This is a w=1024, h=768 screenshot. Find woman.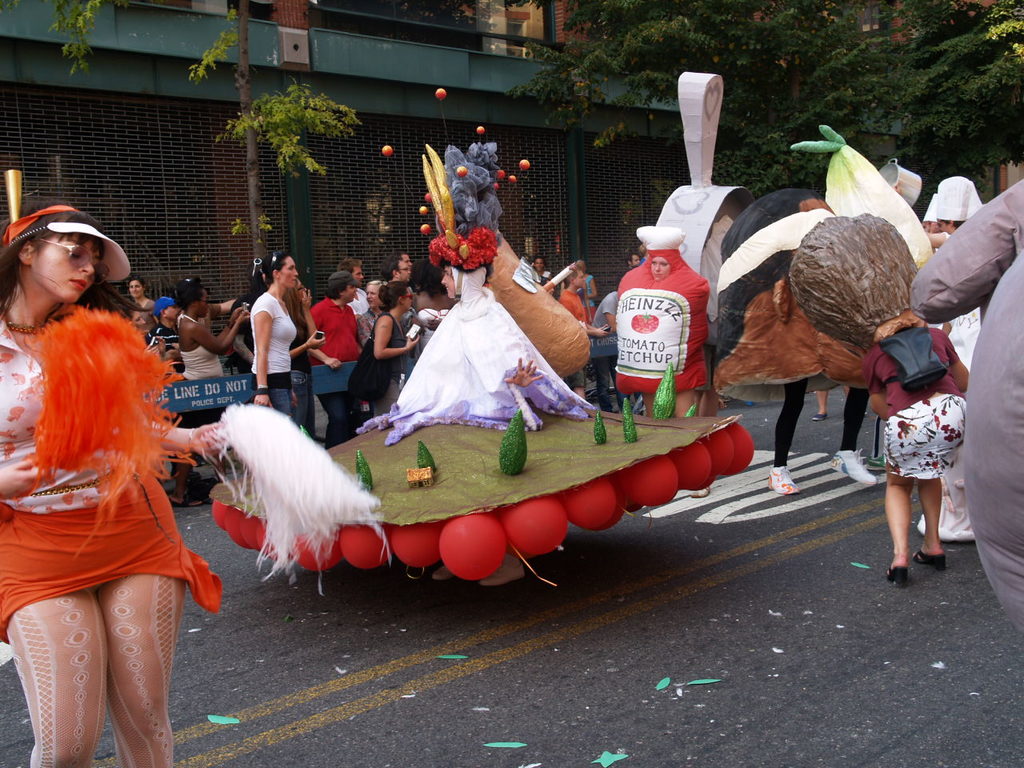
Bounding box: {"x1": 571, "y1": 259, "x2": 591, "y2": 319}.
